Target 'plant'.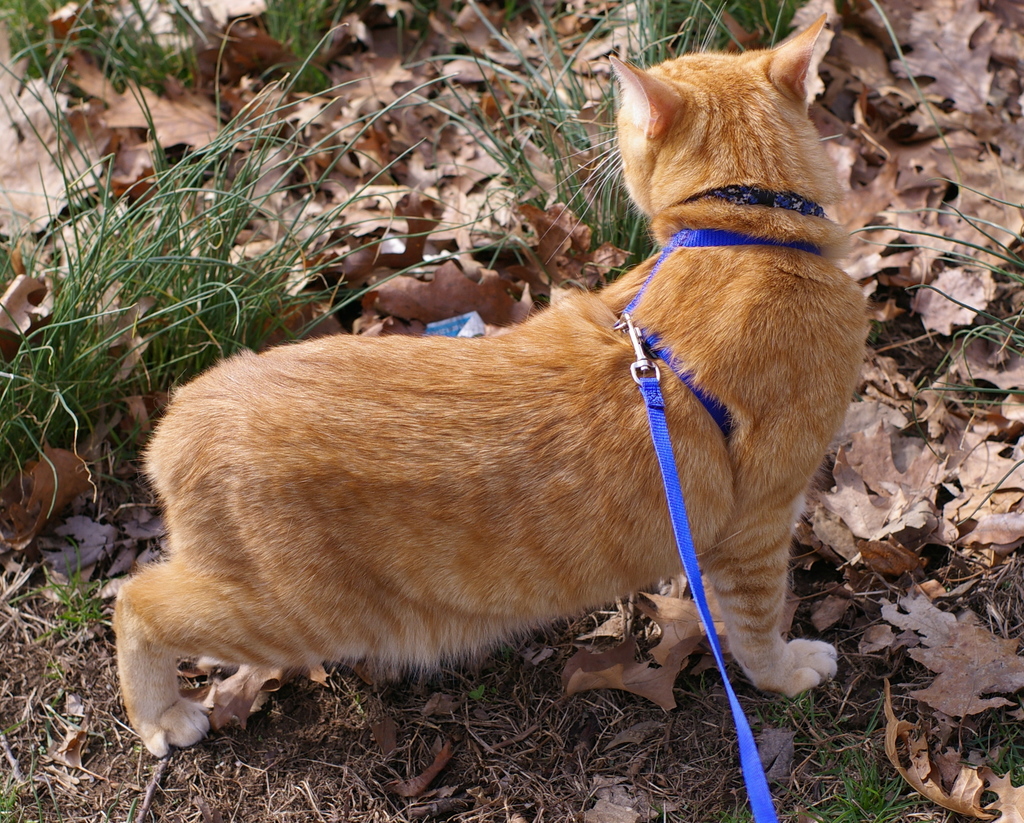
Target region: BBox(0, 0, 205, 125).
